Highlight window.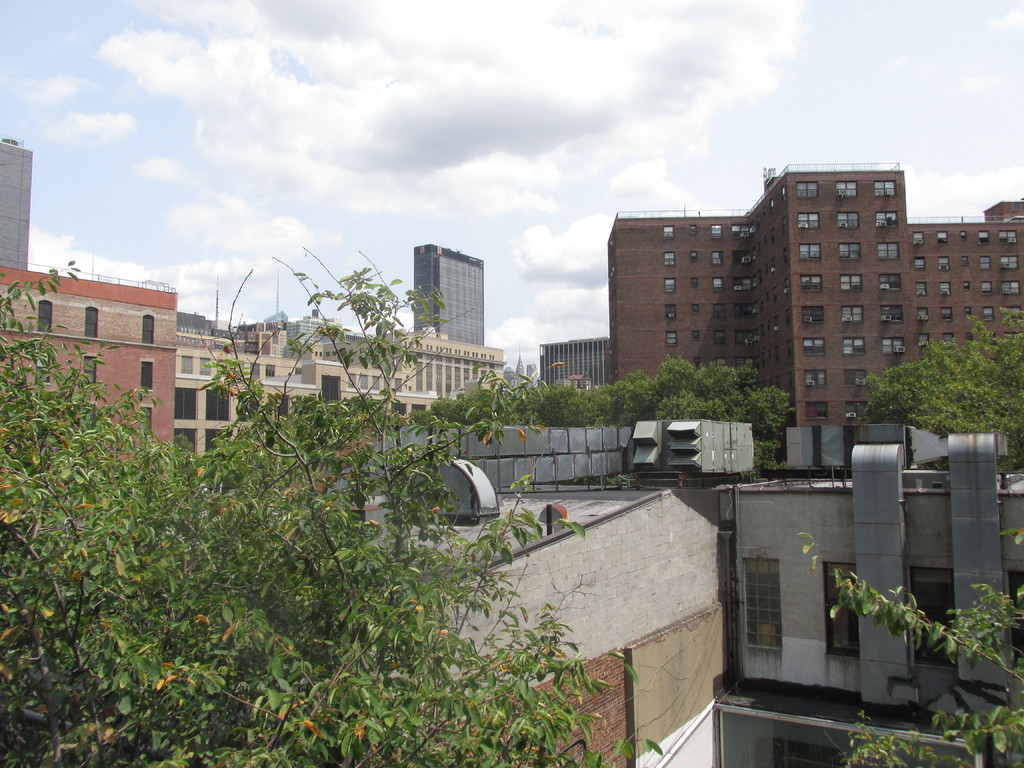
Highlighted region: left=804, top=337, right=824, bottom=359.
